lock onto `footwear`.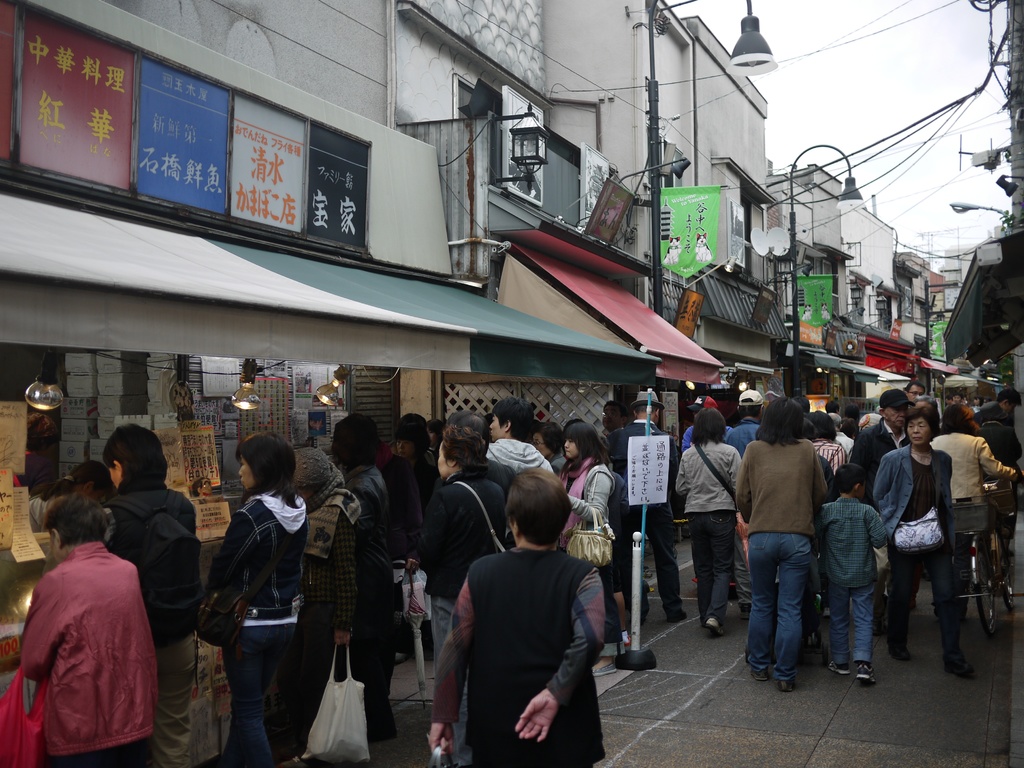
Locked: [x1=886, y1=644, x2=908, y2=659].
